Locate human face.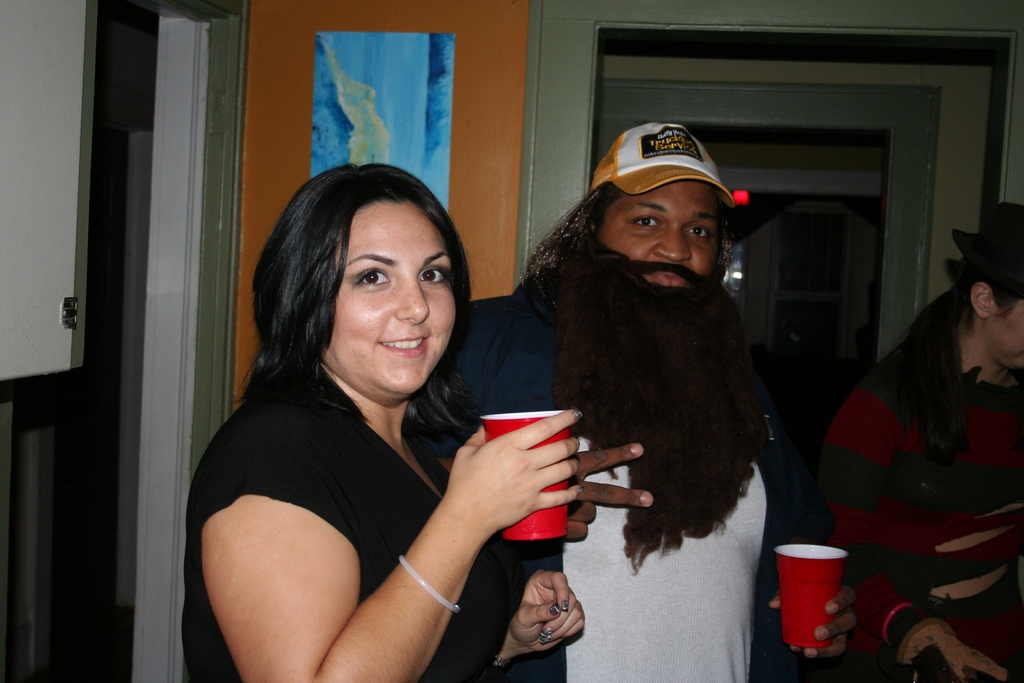
Bounding box: box(592, 179, 722, 285).
